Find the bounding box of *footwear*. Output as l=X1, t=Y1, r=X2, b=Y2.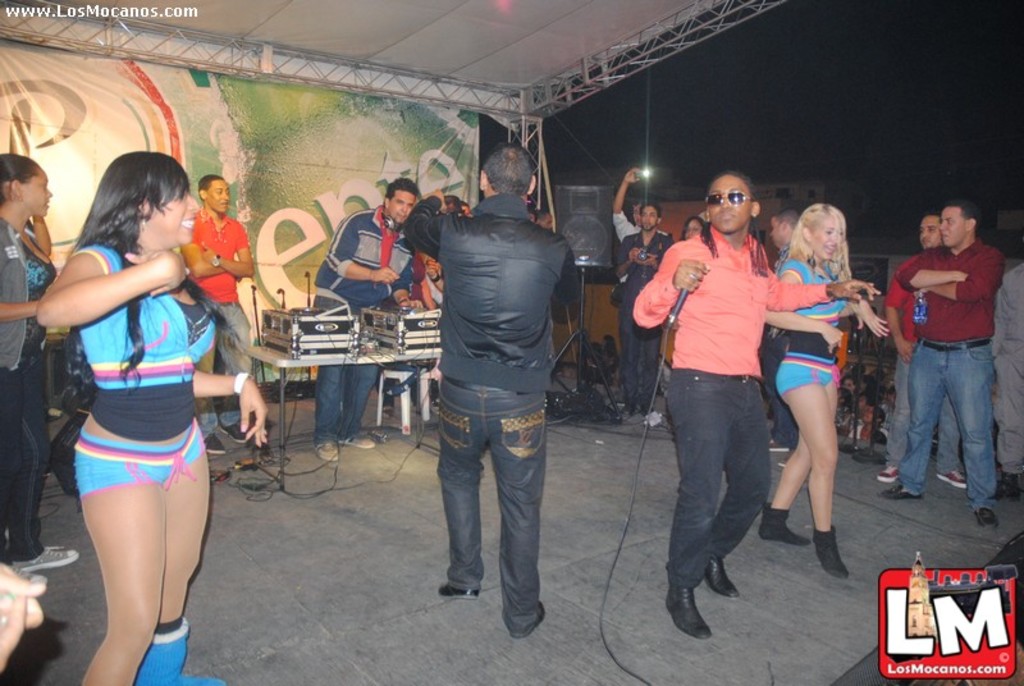
l=343, t=434, r=374, b=448.
